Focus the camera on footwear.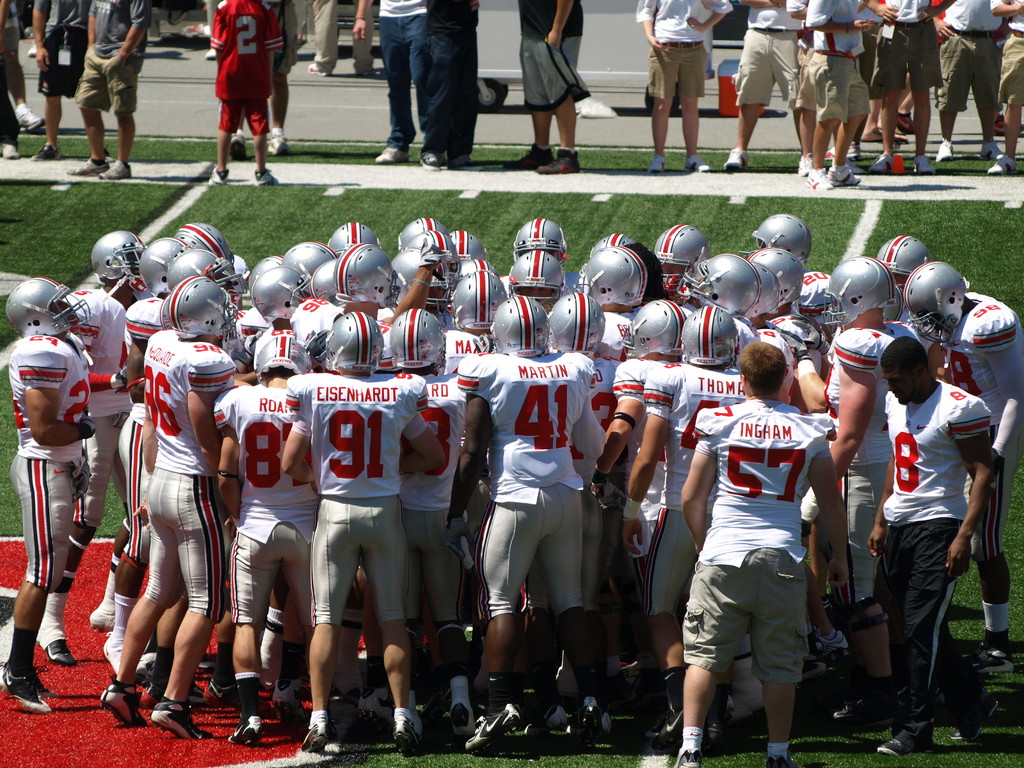
Focus region: rect(984, 622, 1011, 664).
